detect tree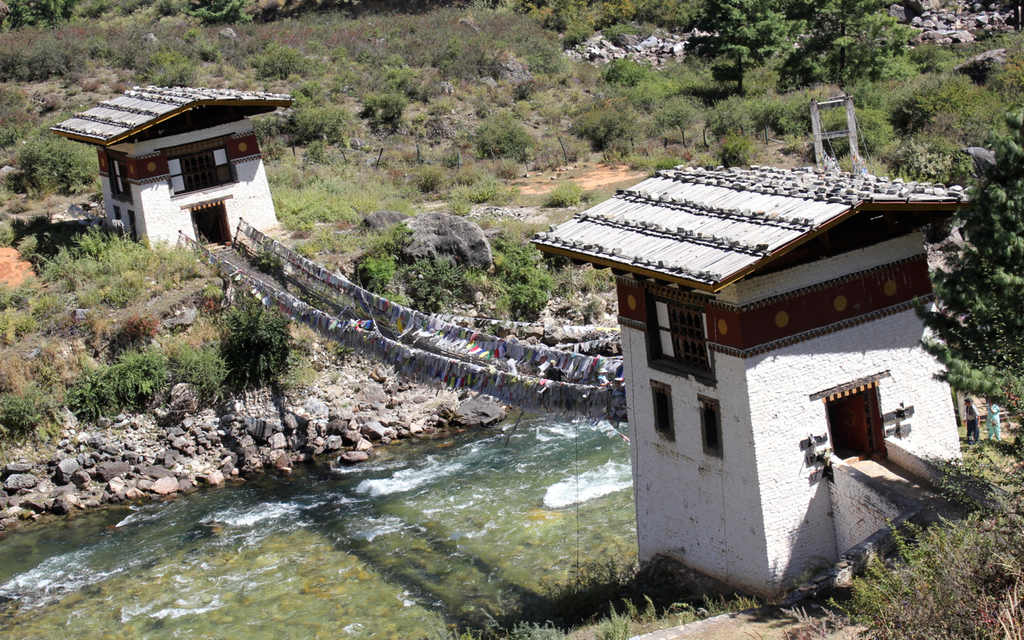
BBox(0, 0, 842, 526)
